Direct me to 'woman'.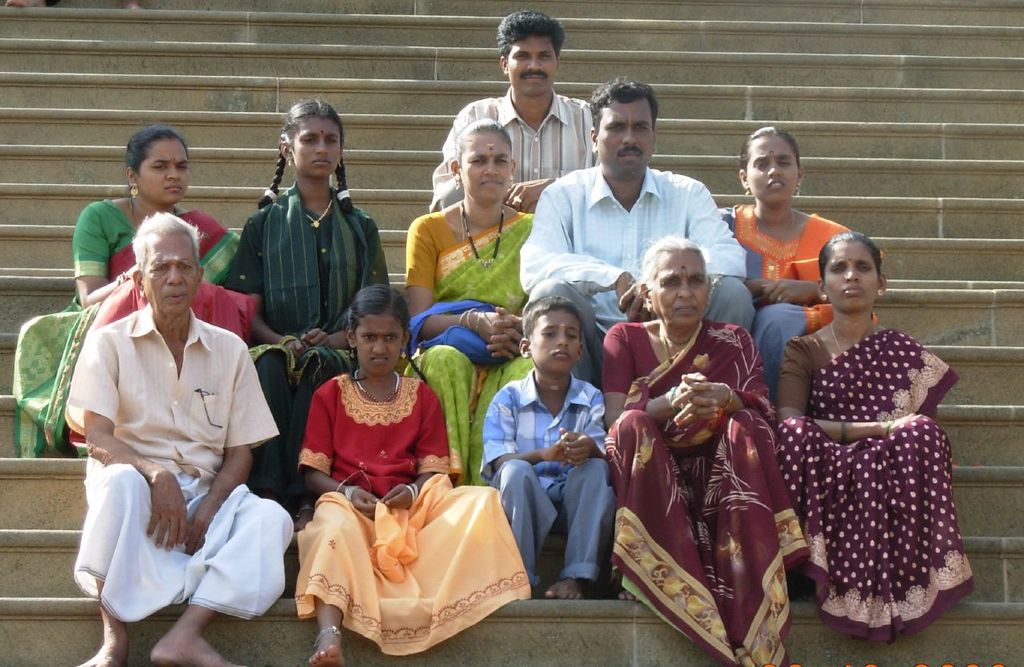
Direction: [x1=13, y1=127, x2=240, y2=452].
